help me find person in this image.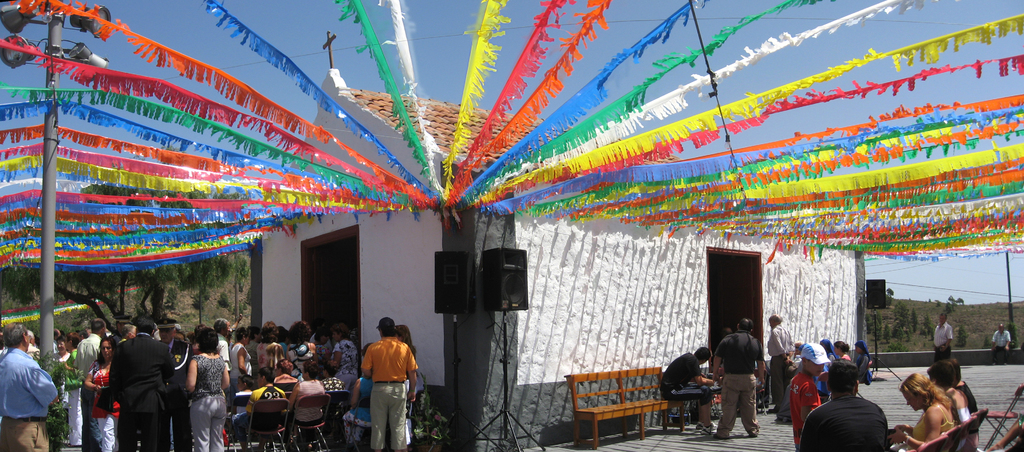
Found it: <region>362, 317, 416, 451</region>.
